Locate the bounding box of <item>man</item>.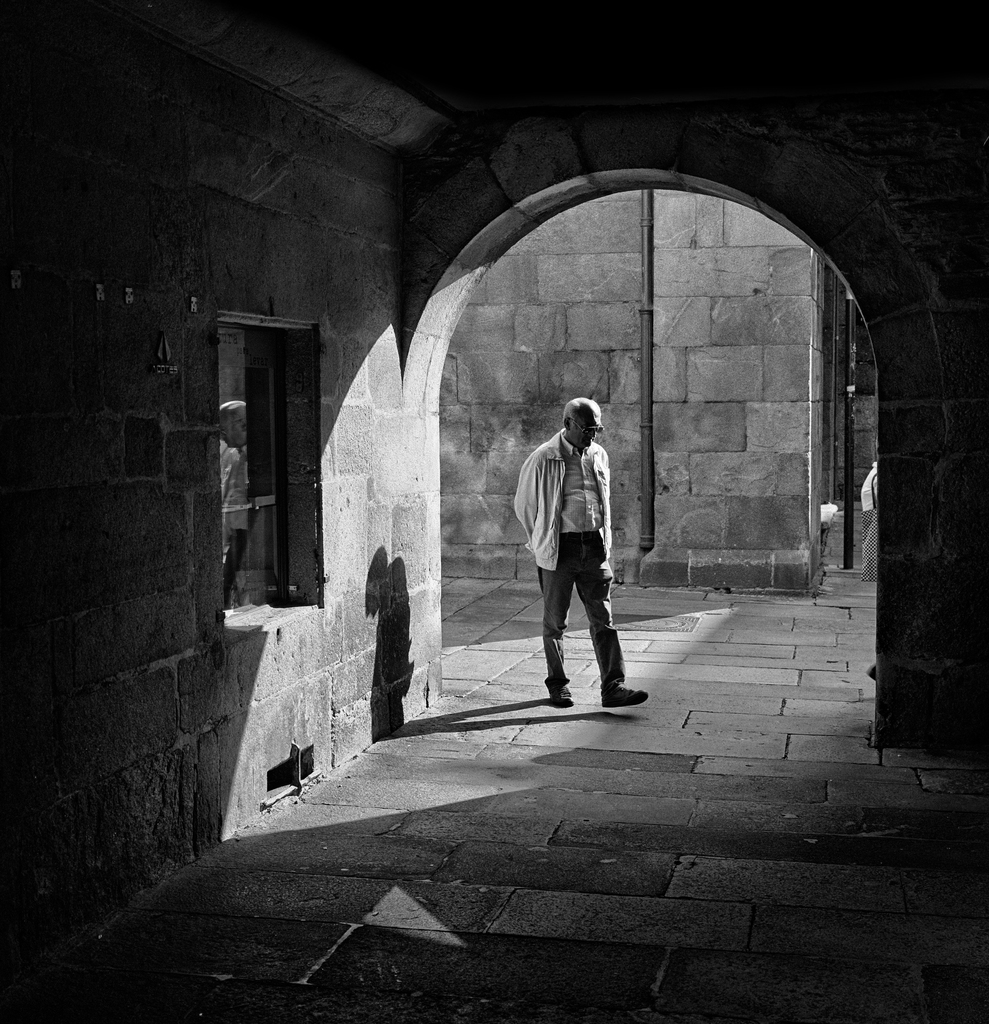
Bounding box: BBox(527, 386, 645, 713).
